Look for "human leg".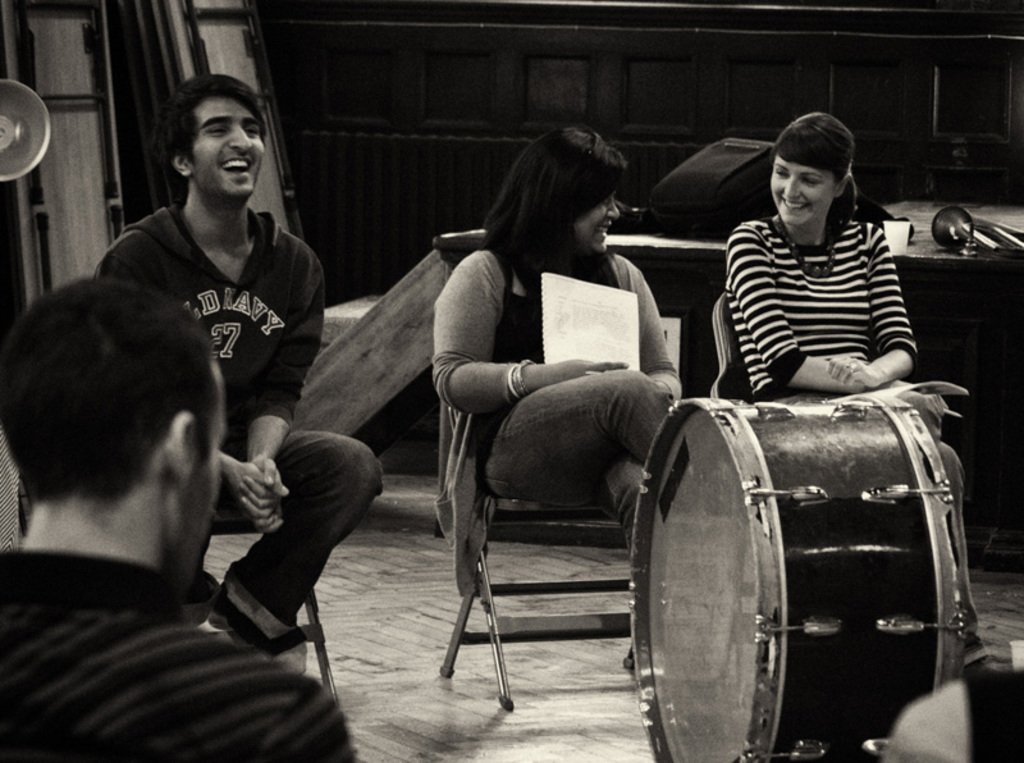
Found: bbox(929, 440, 983, 653).
